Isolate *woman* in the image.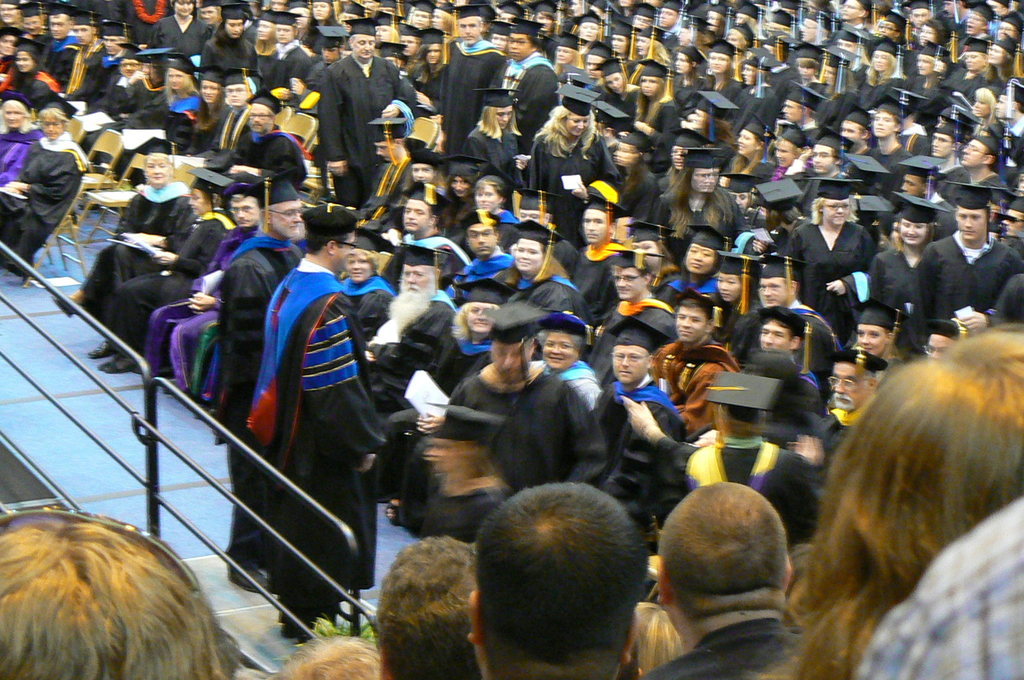
Isolated region: bbox(550, 28, 586, 72).
